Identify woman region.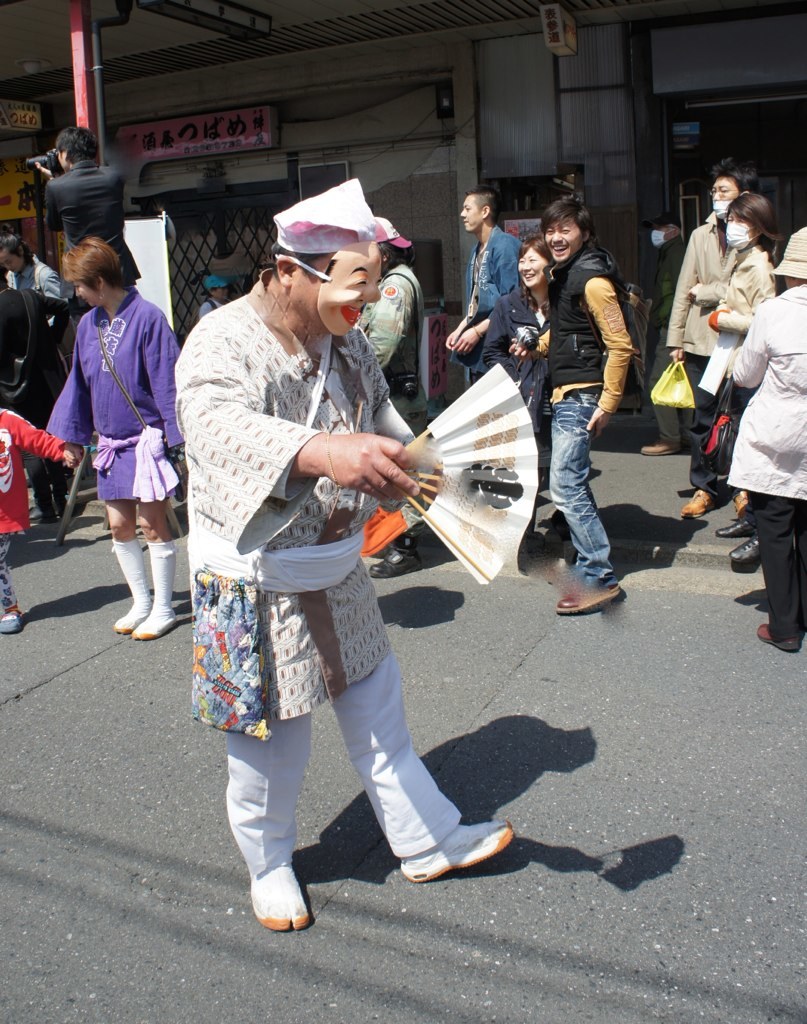
Region: left=34, top=240, right=191, bottom=649.
